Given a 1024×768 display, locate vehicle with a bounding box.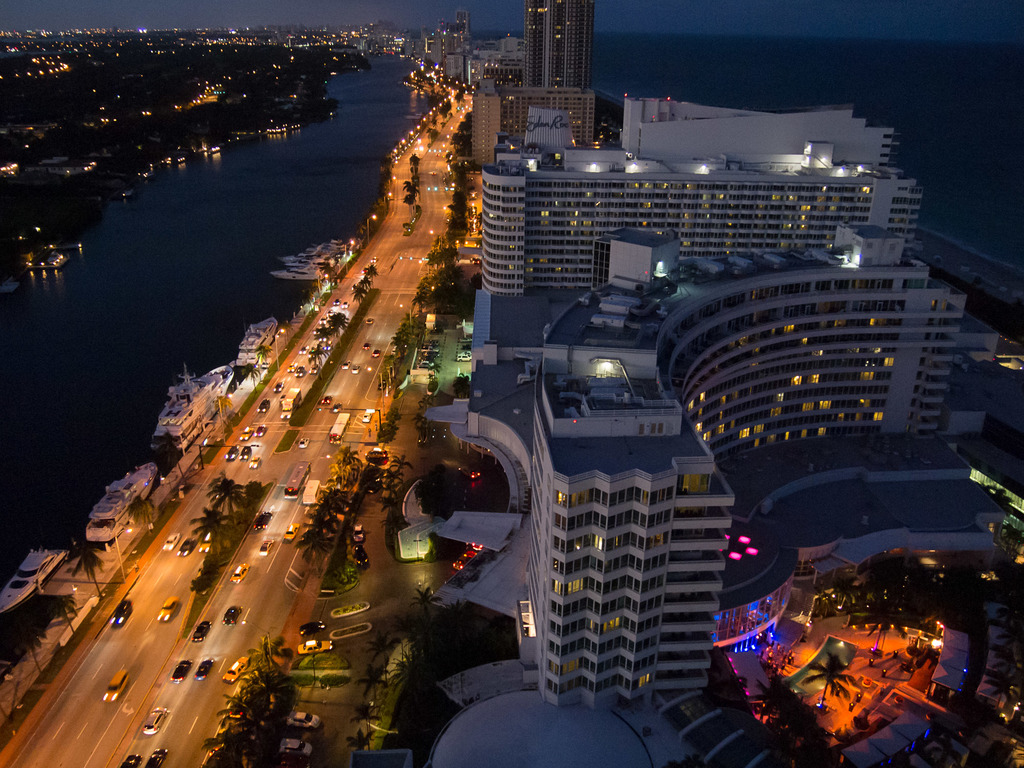
Located: BBox(371, 349, 380, 358).
